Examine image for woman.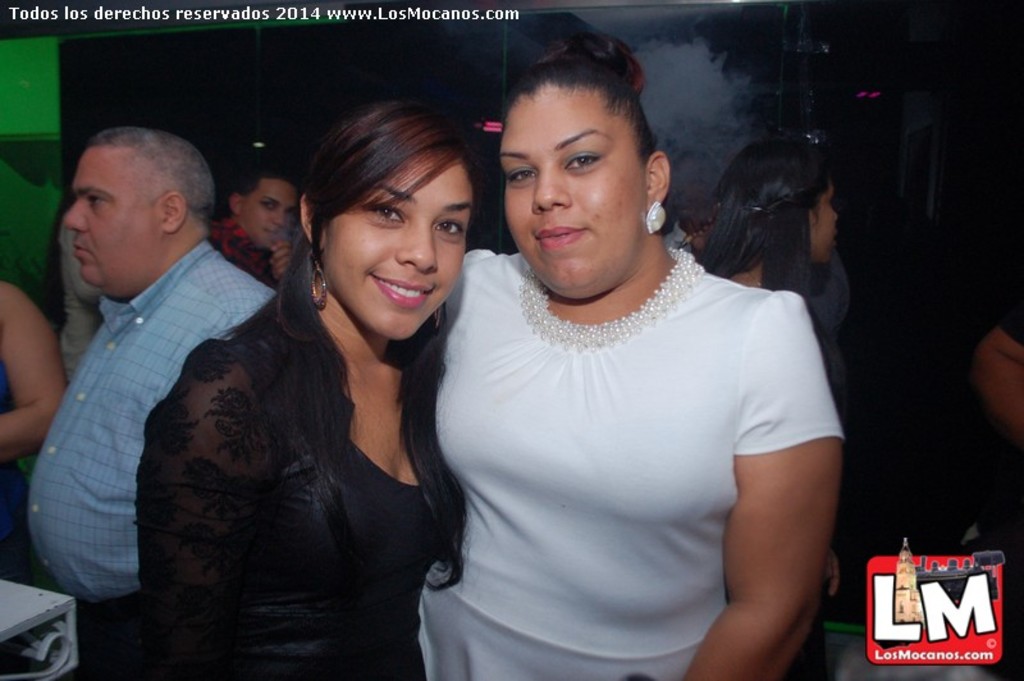
Examination result: {"x1": 0, "y1": 278, "x2": 67, "y2": 588}.
